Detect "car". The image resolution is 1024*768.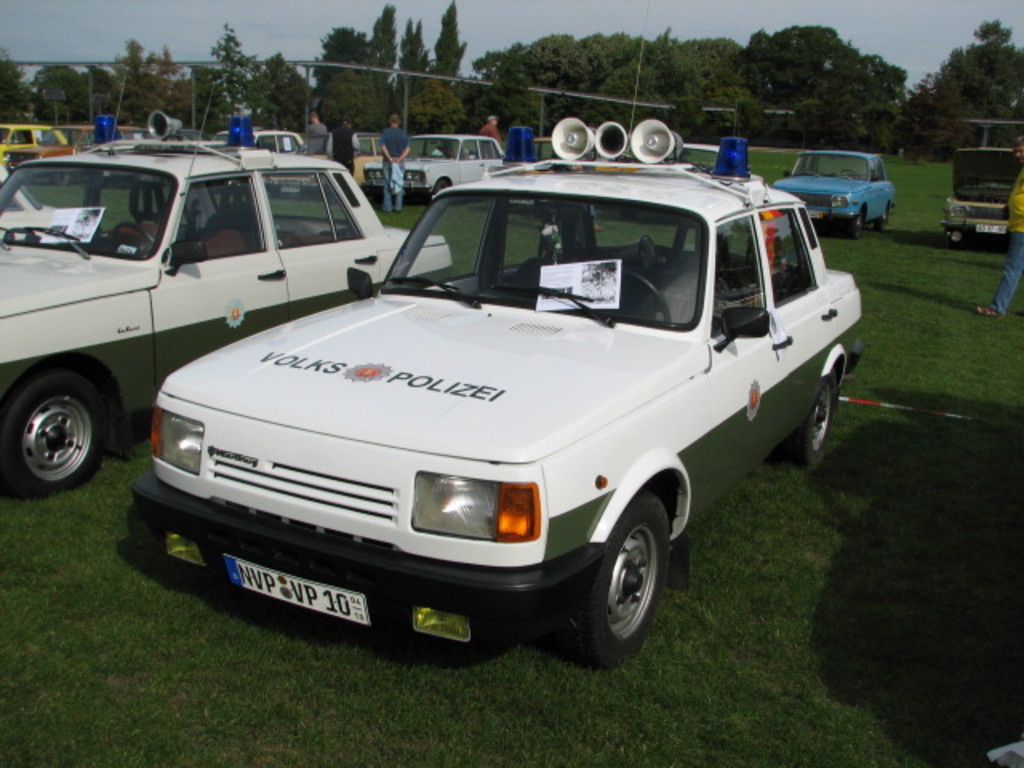
pyautogui.locateOnScreen(363, 136, 507, 194).
